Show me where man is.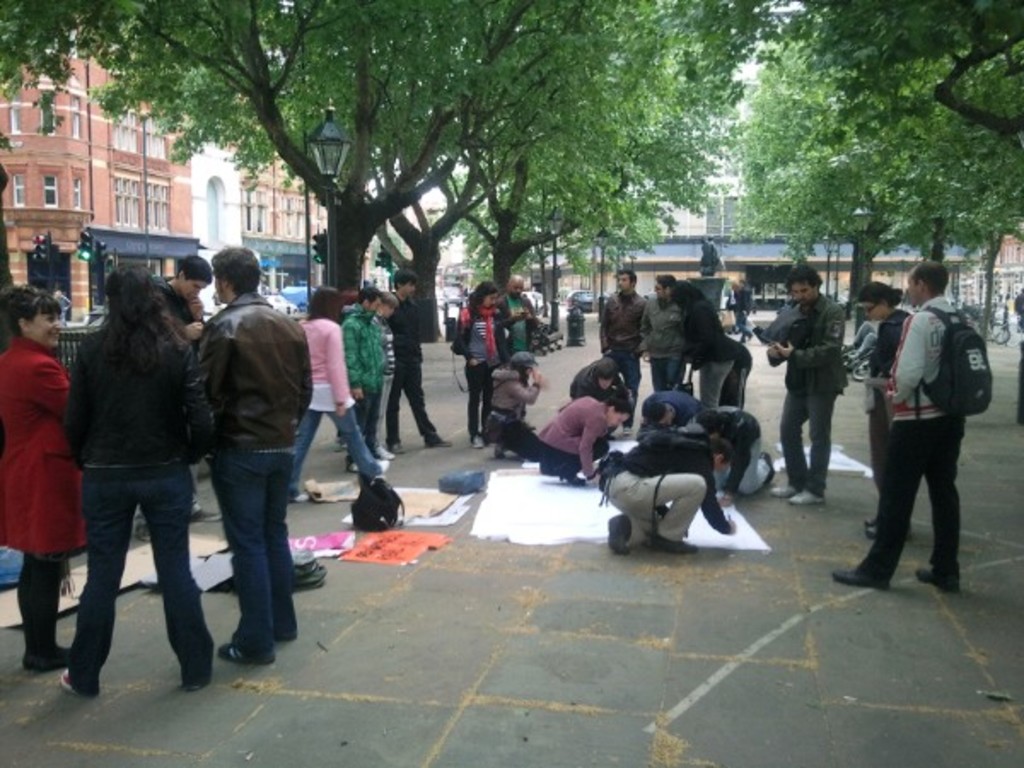
man is at (left=143, top=247, right=236, bottom=543).
